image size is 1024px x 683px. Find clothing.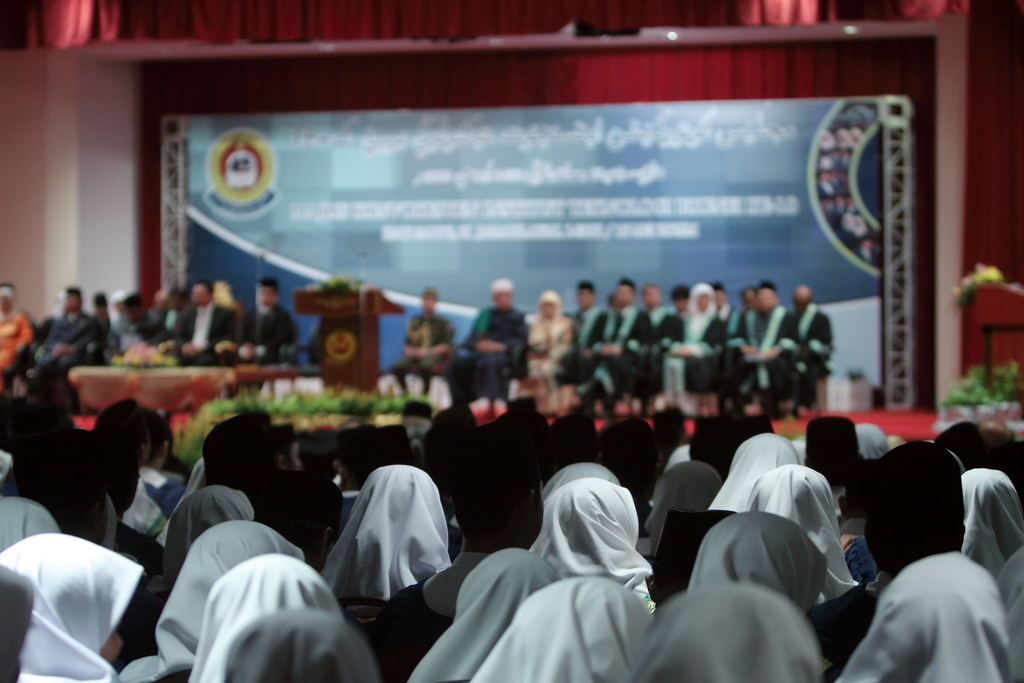
BBox(456, 572, 665, 682).
